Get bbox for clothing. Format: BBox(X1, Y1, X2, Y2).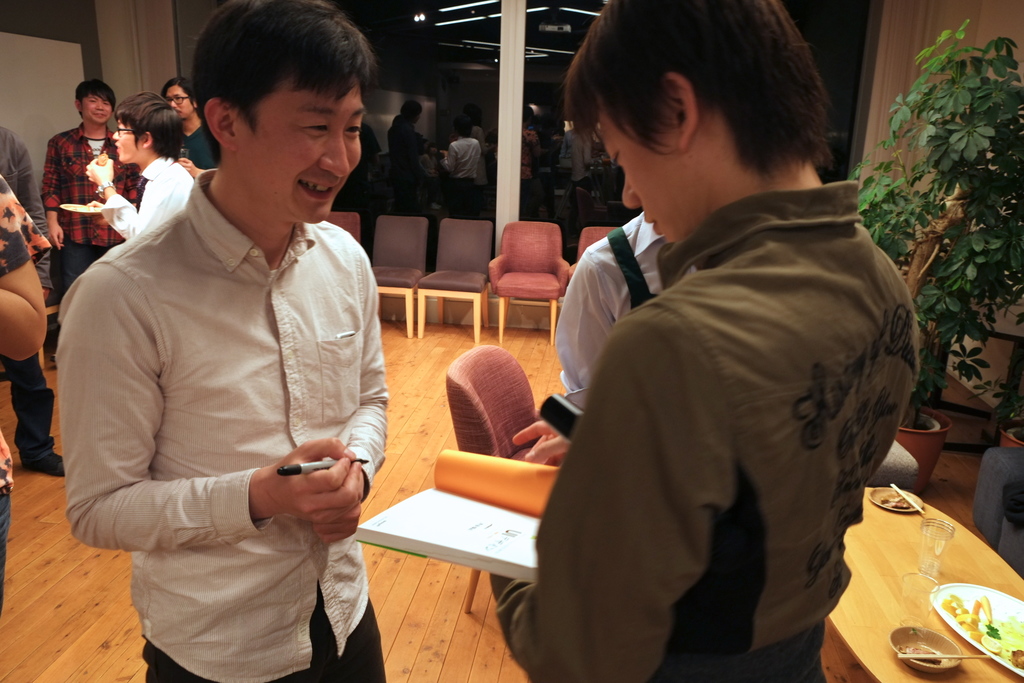
BBox(0, 126, 55, 460).
